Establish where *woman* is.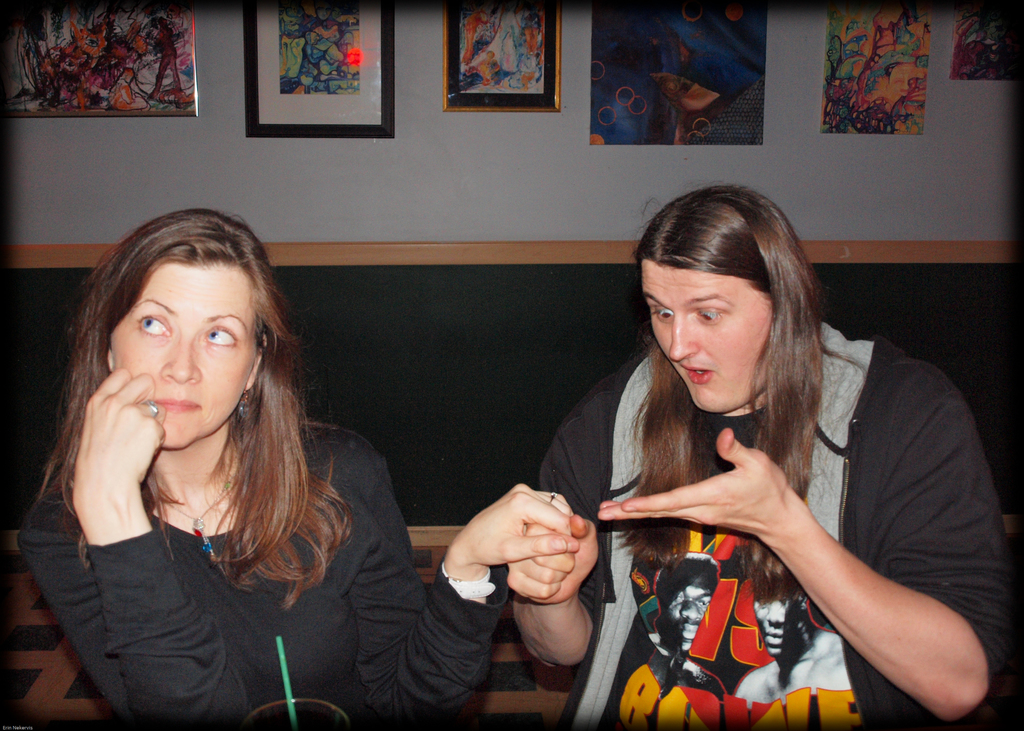
Established at 514 168 972 730.
